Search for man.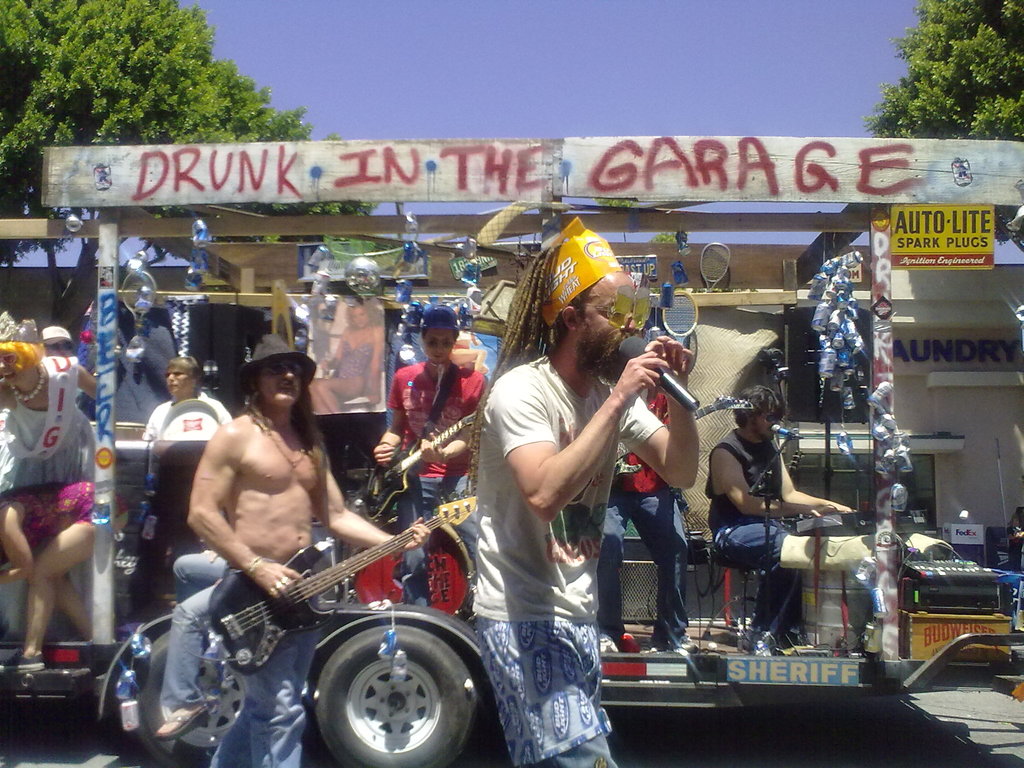
Found at (593, 379, 715, 652).
